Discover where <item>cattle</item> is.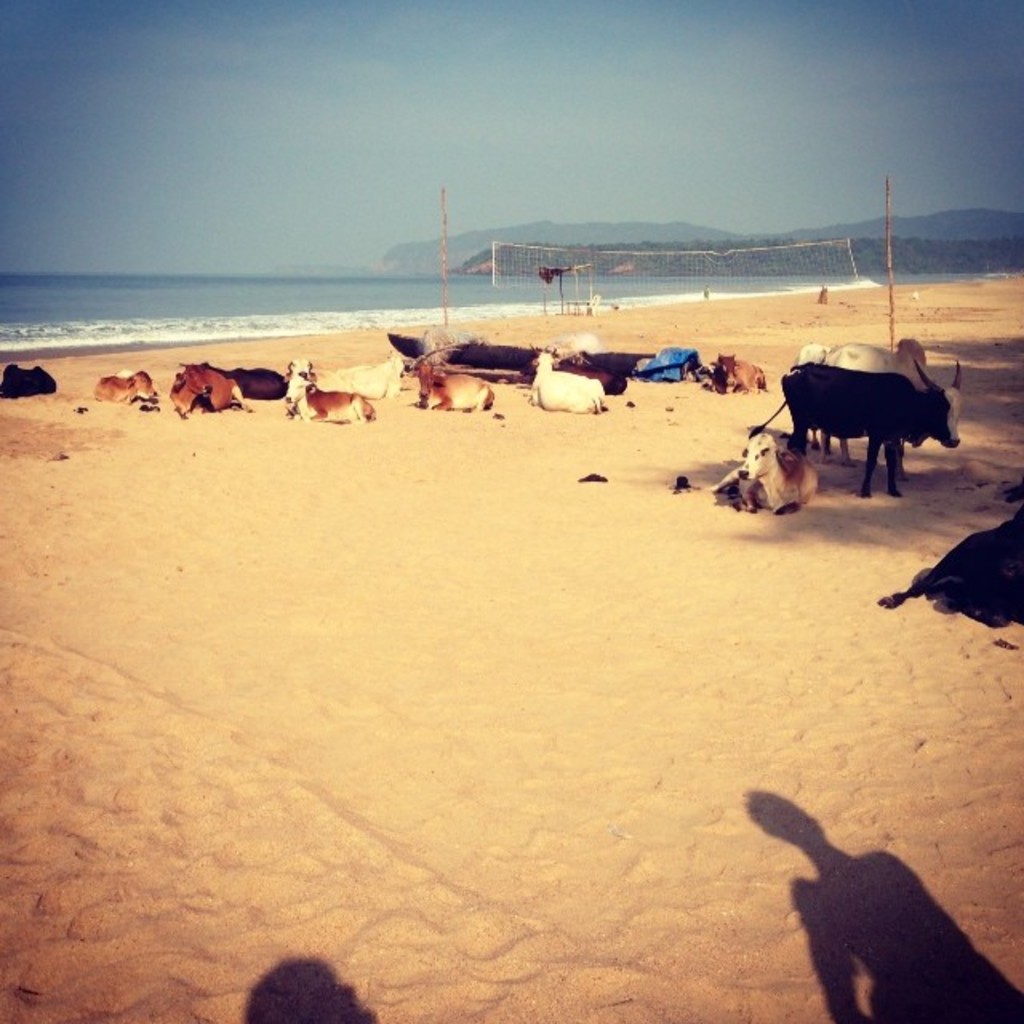
Discovered at rect(285, 357, 374, 422).
